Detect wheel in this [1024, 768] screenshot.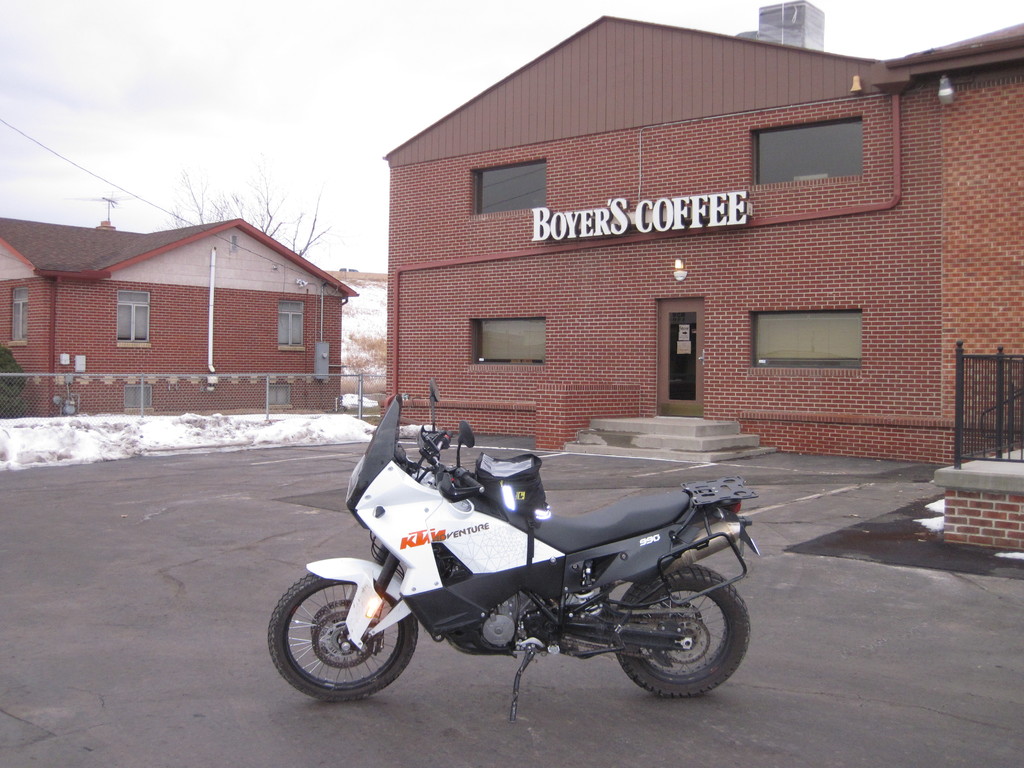
Detection: <bbox>285, 577, 414, 706</bbox>.
